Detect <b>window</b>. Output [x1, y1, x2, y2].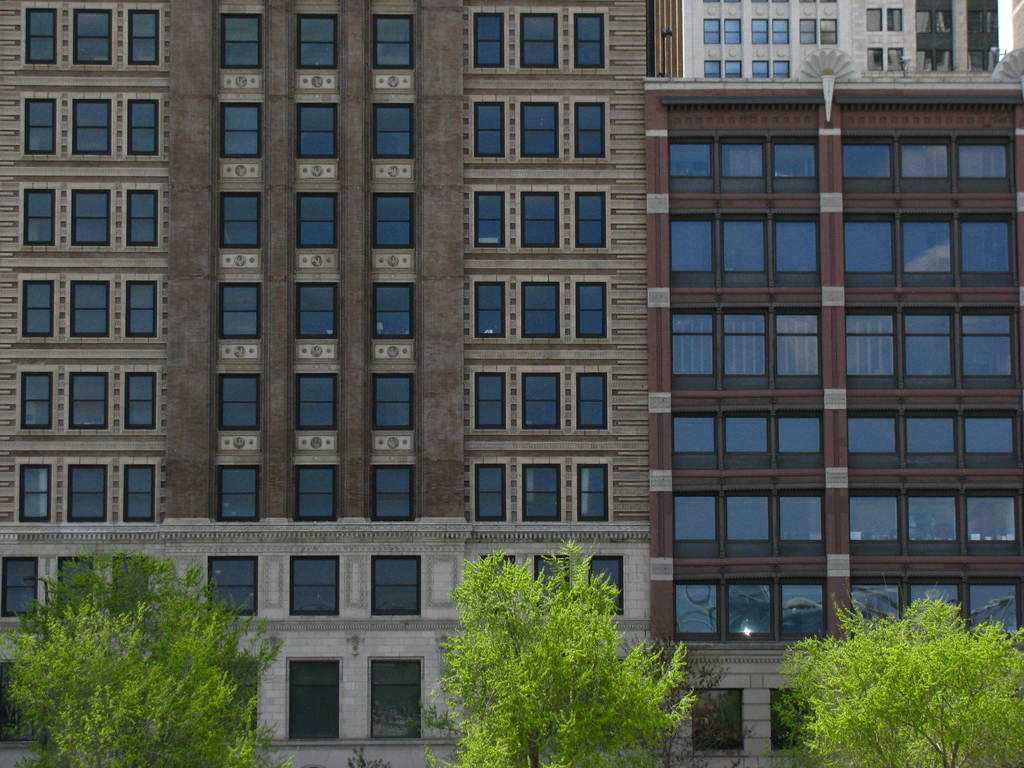
[690, 689, 744, 754].
